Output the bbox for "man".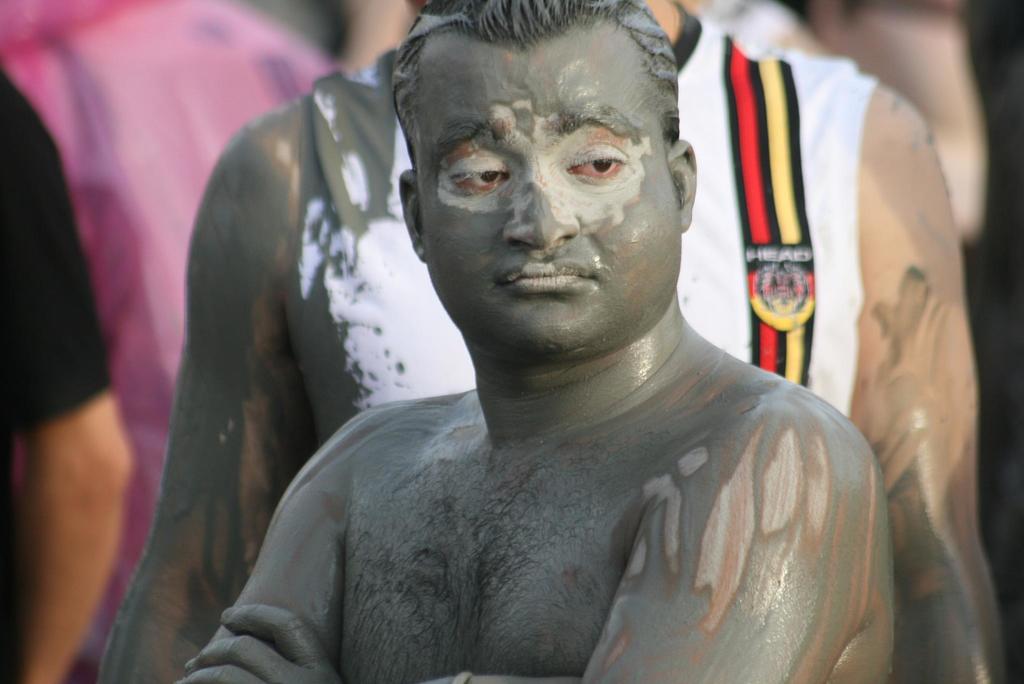
(0, 67, 133, 683).
